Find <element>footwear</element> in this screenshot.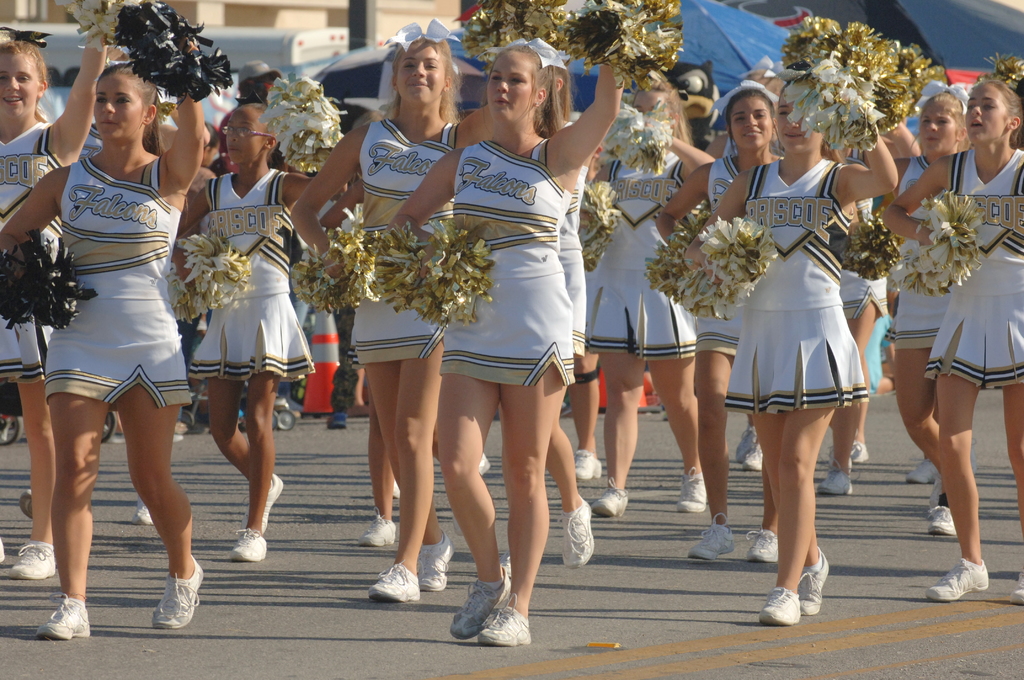
The bounding box for <element>footwear</element> is bbox(924, 559, 989, 603).
